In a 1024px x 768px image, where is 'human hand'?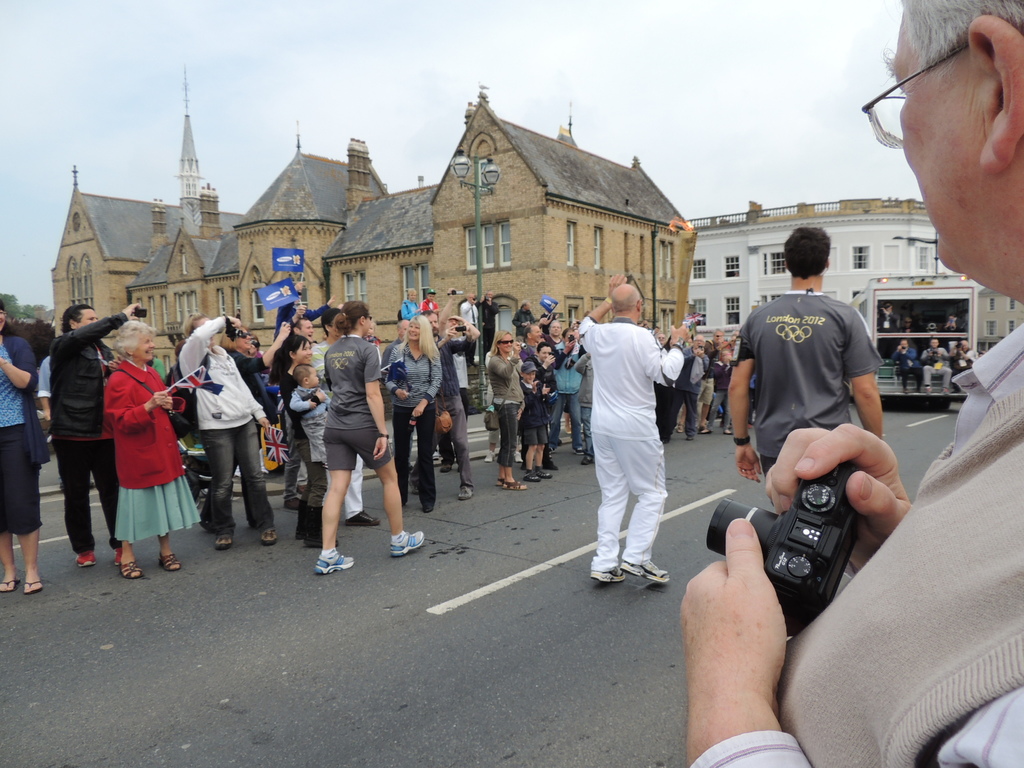
select_region(408, 408, 422, 419).
